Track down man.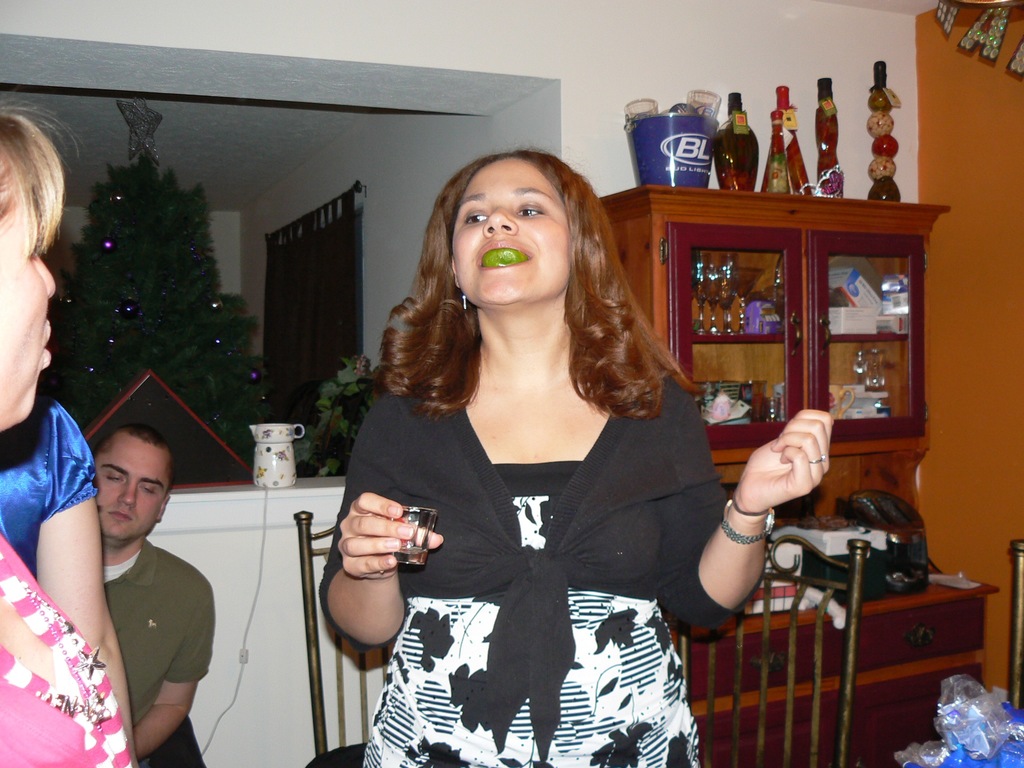
Tracked to region(3, 358, 232, 755).
